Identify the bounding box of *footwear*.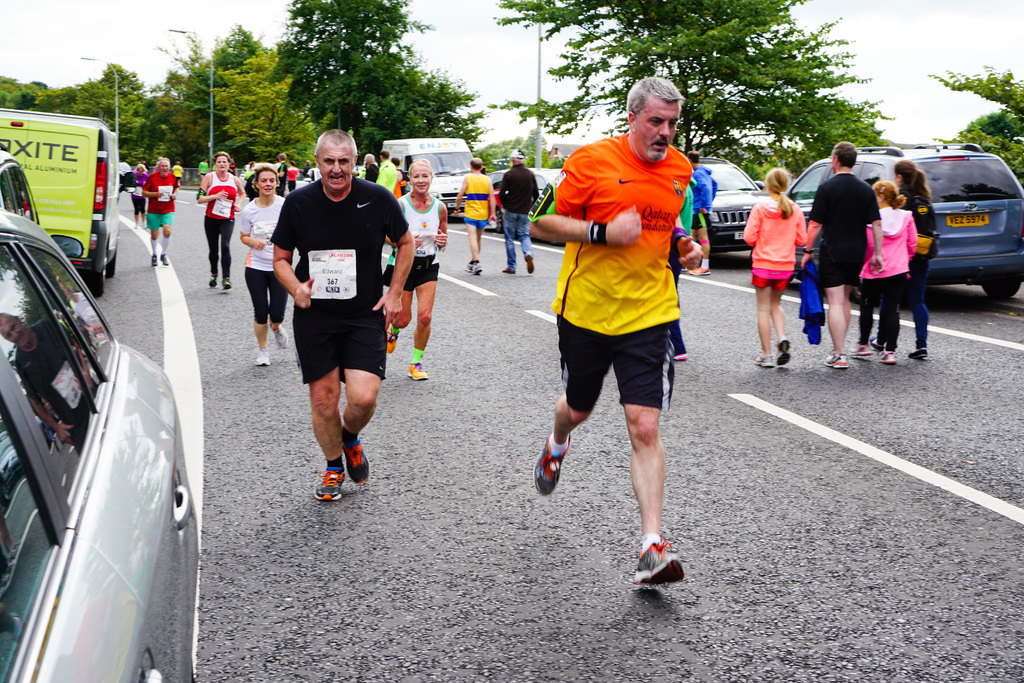
x1=159, y1=252, x2=168, y2=266.
